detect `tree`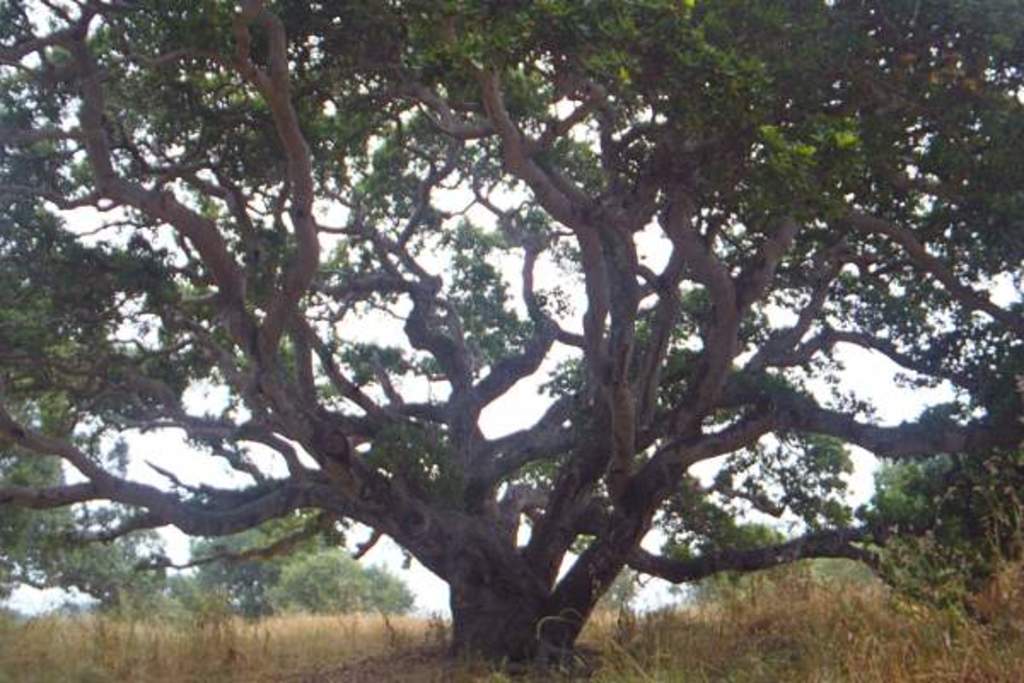
Rect(49, 441, 166, 608)
